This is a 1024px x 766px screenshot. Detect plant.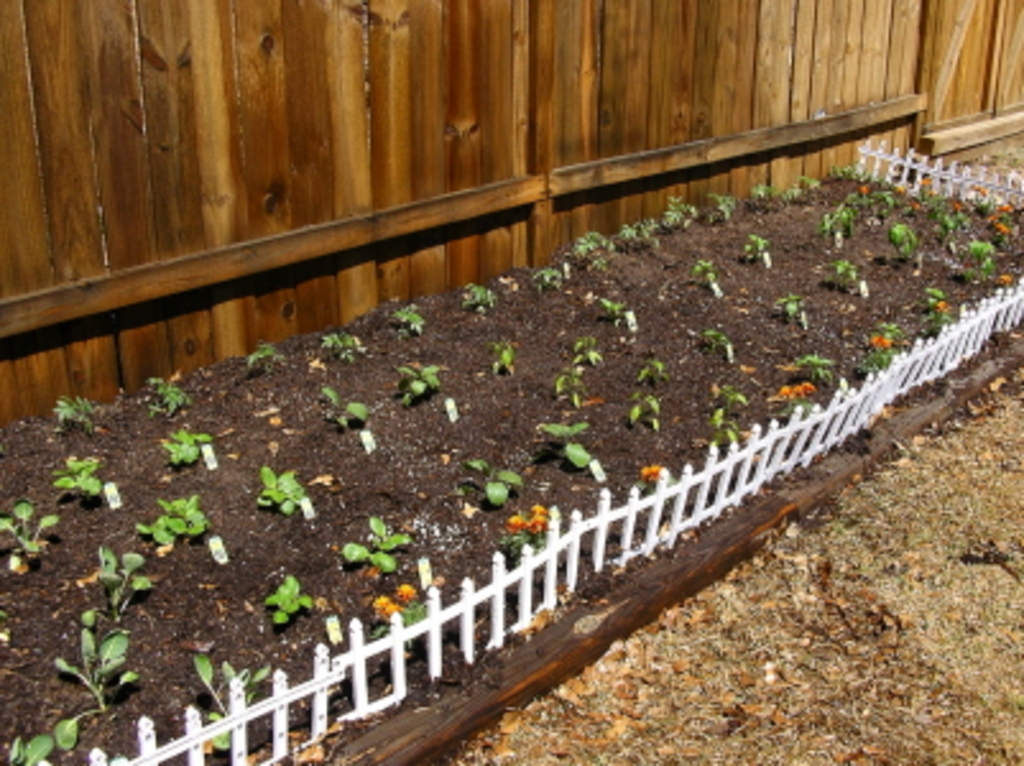
select_region(797, 345, 827, 375).
